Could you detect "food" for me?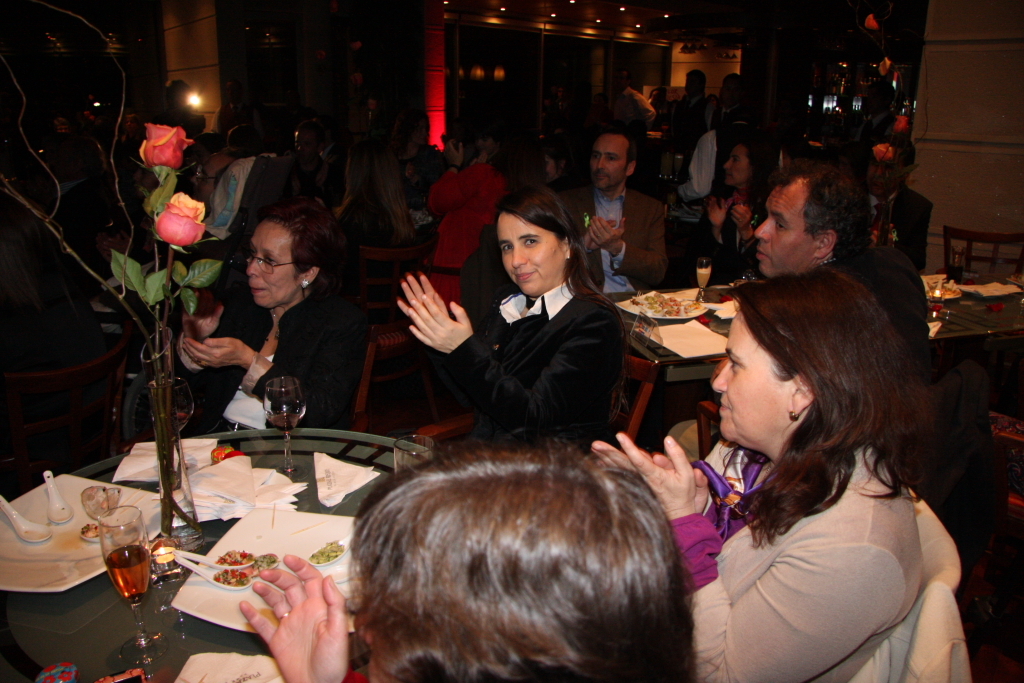
Detection result: [x1=303, y1=538, x2=346, y2=570].
